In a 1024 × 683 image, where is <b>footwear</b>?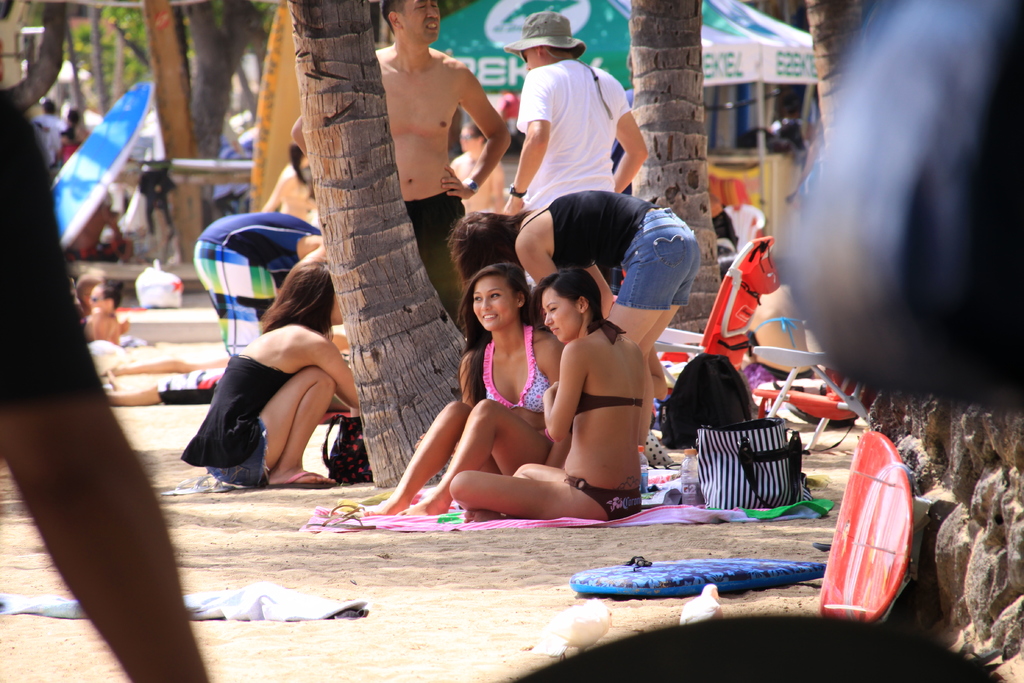
crop(268, 470, 333, 491).
